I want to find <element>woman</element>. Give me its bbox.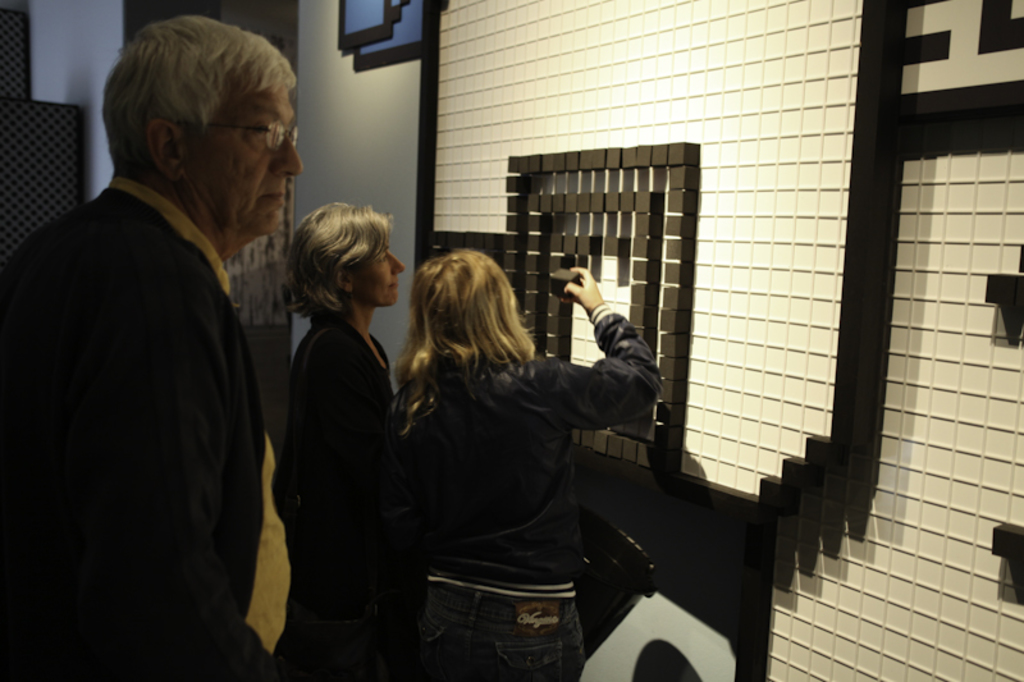
(left=248, top=182, right=416, bottom=667).
